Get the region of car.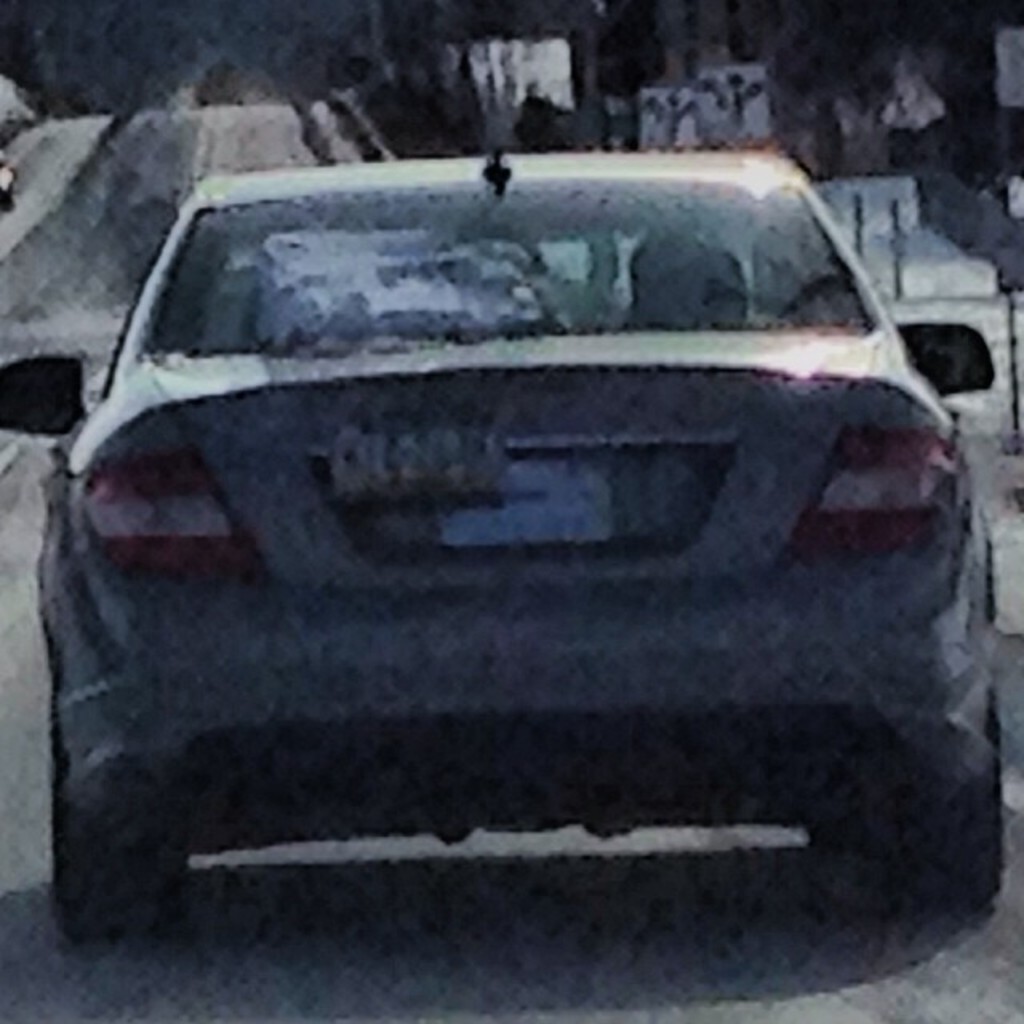
left=0, top=139, right=1006, bottom=947.
